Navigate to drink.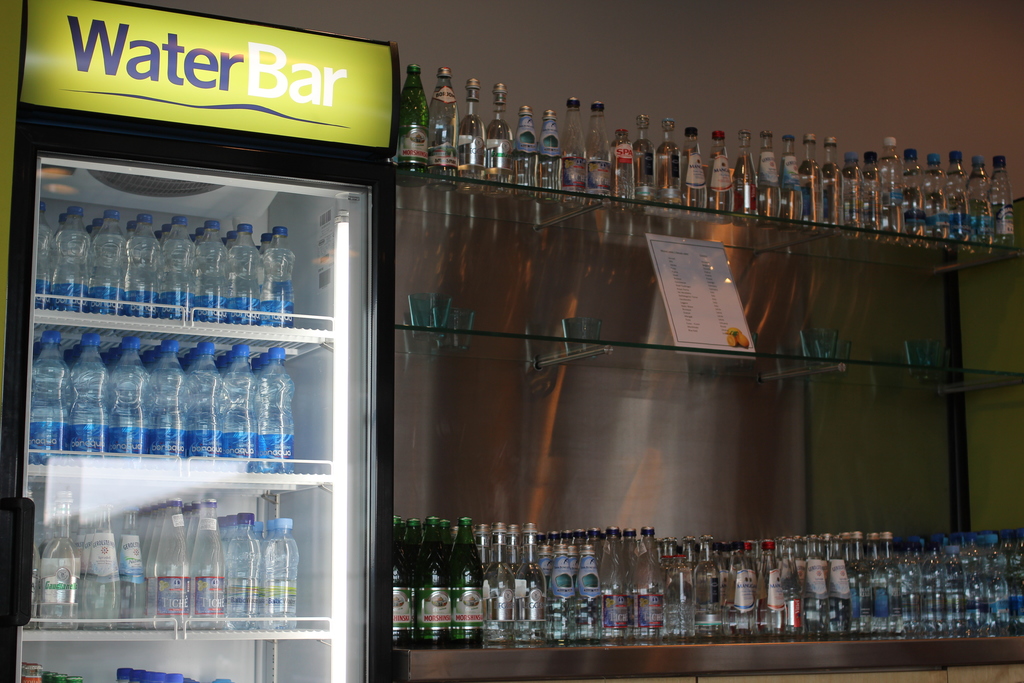
Navigation target: bbox=[877, 158, 903, 243].
